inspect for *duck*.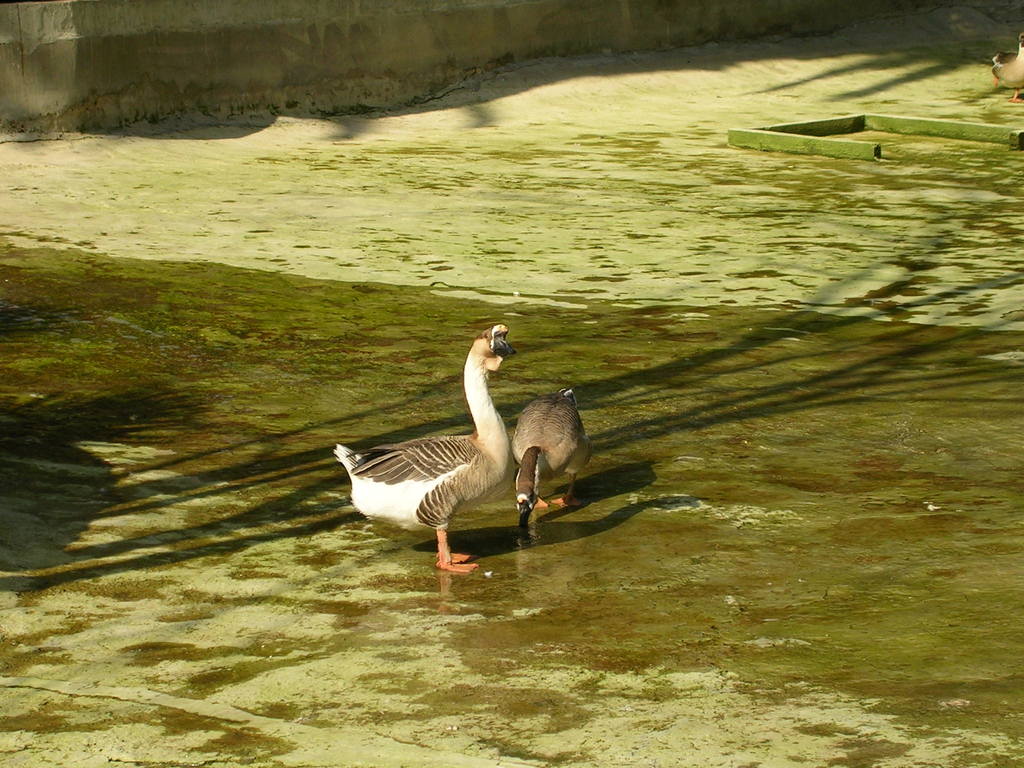
Inspection: left=324, top=328, right=515, bottom=579.
